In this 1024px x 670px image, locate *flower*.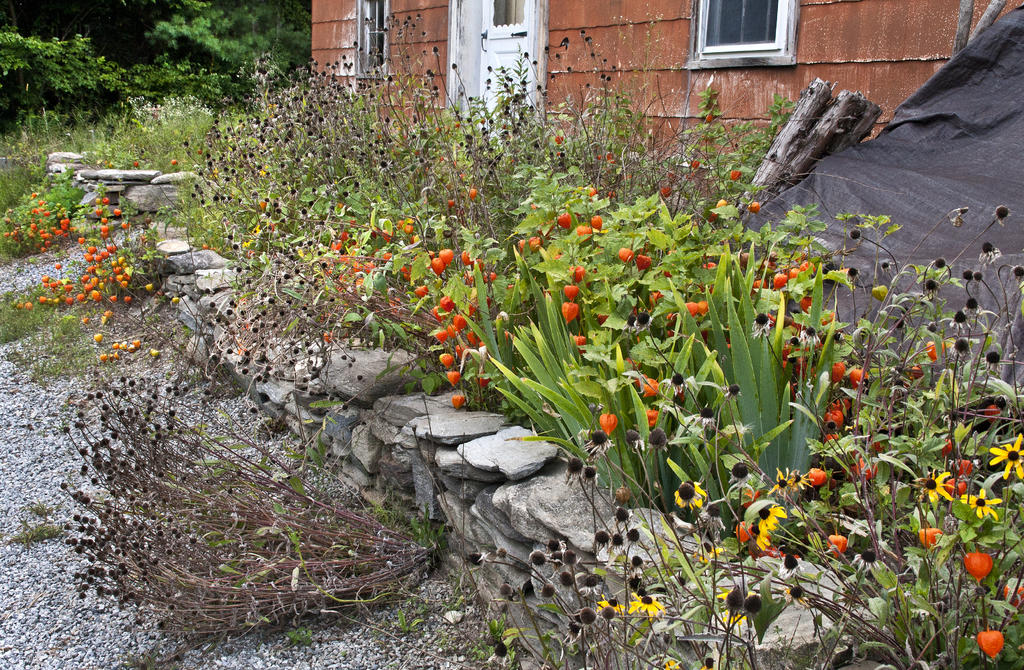
Bounding box: select_region(575, 224, 590, 241).
